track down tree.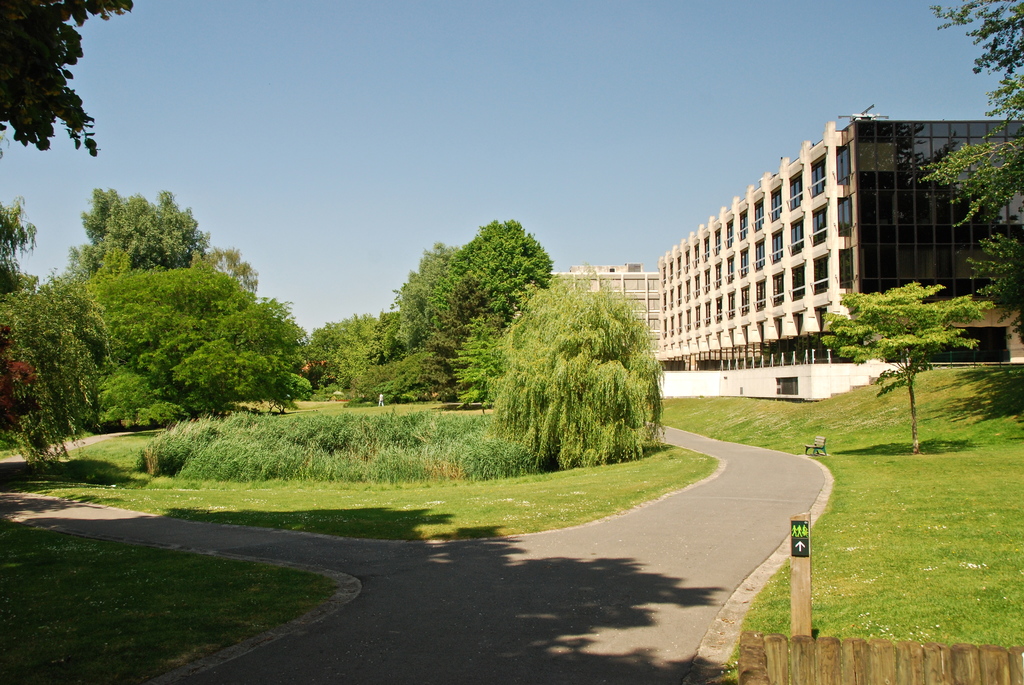
Tracked to left=0, top=0, right=134, bottom=156.
